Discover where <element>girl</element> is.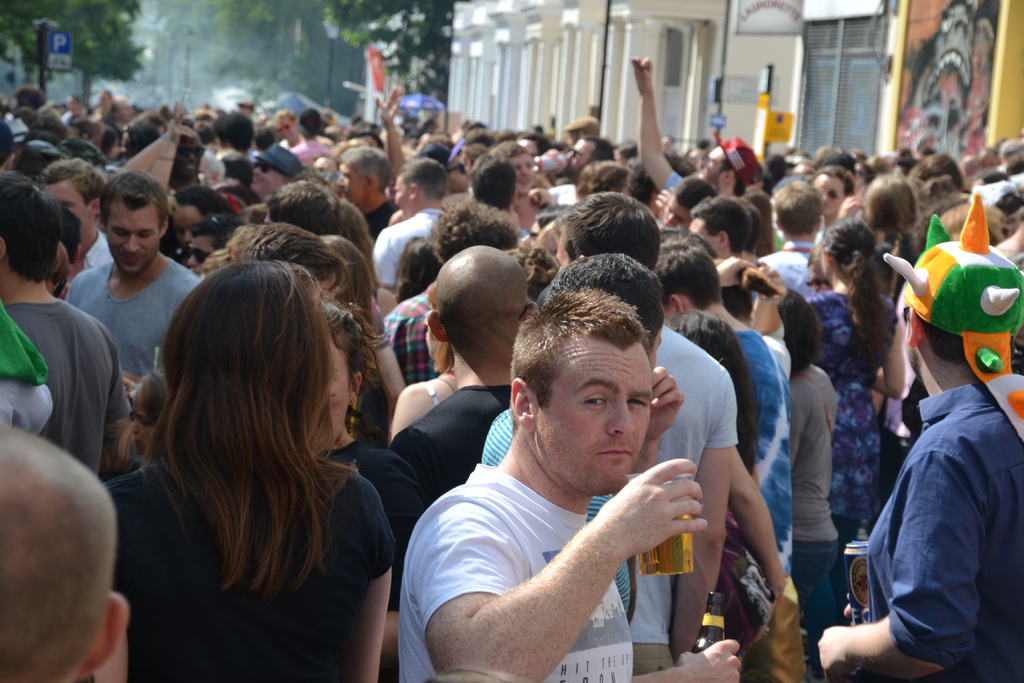
Discovered at [104,262,397,682].
